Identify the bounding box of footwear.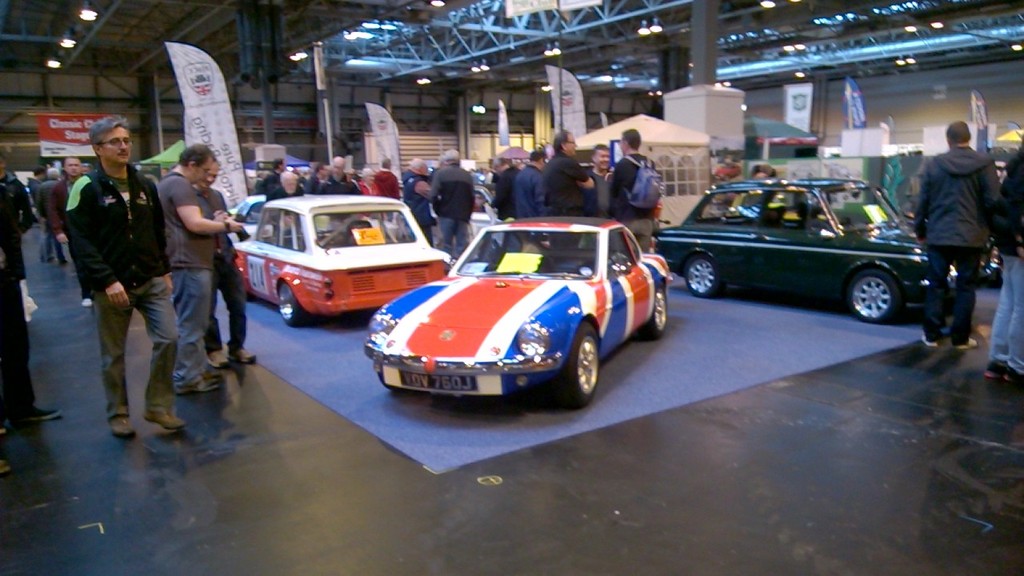
l=954, t=334, r=975, b=347.
